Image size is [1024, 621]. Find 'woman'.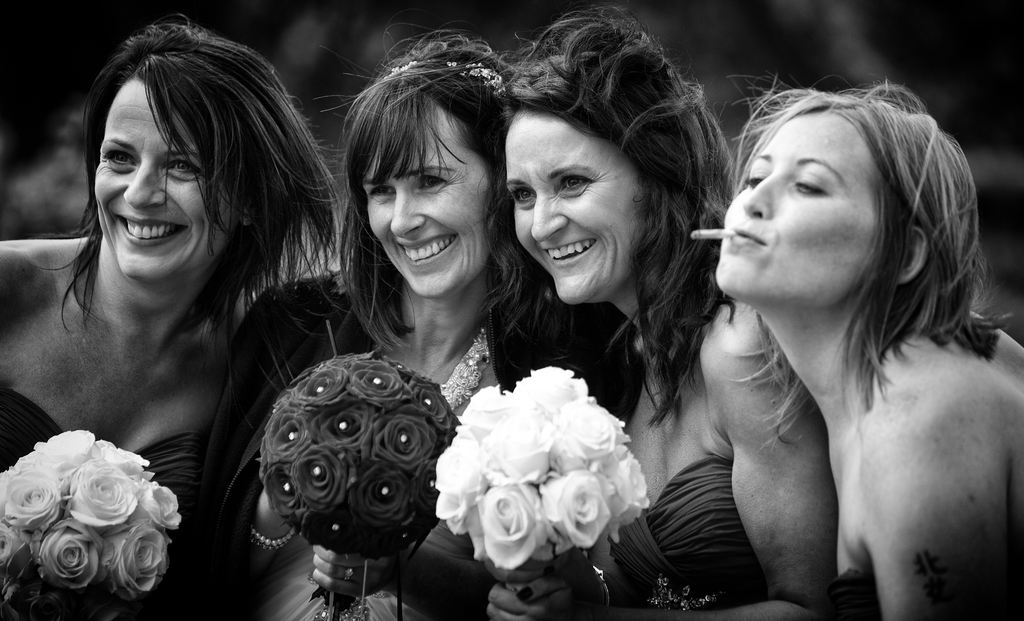
pyautogui.locateOnScreen(5, 21, 364, 617).
